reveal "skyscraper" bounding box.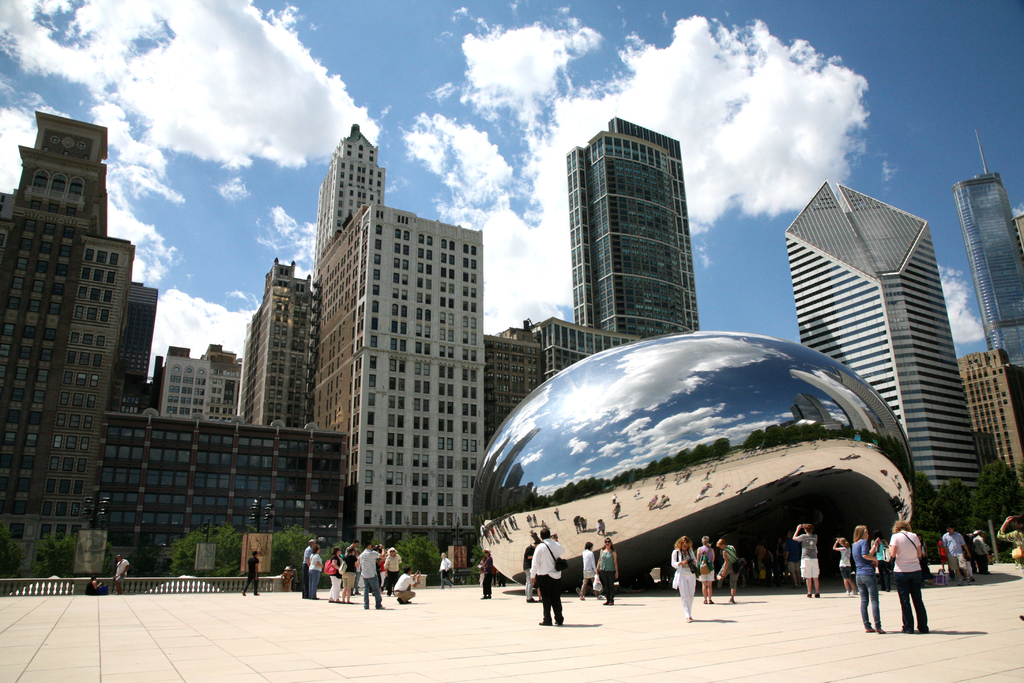
Revealed: {"x1": 312, "y1": 126, "x2": 489, "y2": 563}.
